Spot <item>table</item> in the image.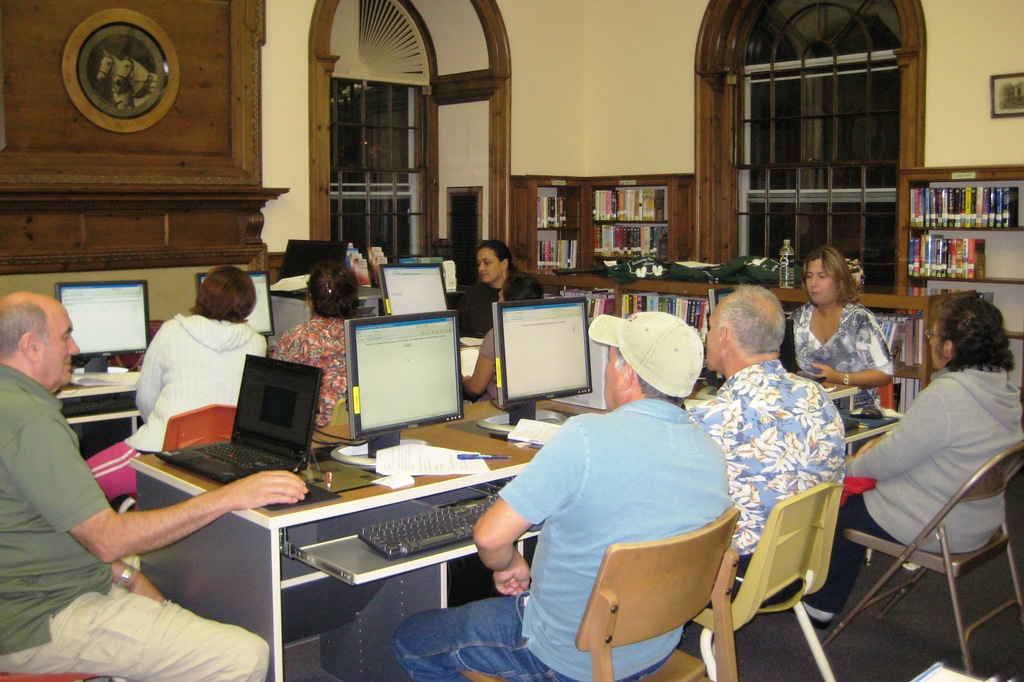
<item>table</item> found at {"left": 90, "top": 379, "right": 703, "bottom": 681}.
